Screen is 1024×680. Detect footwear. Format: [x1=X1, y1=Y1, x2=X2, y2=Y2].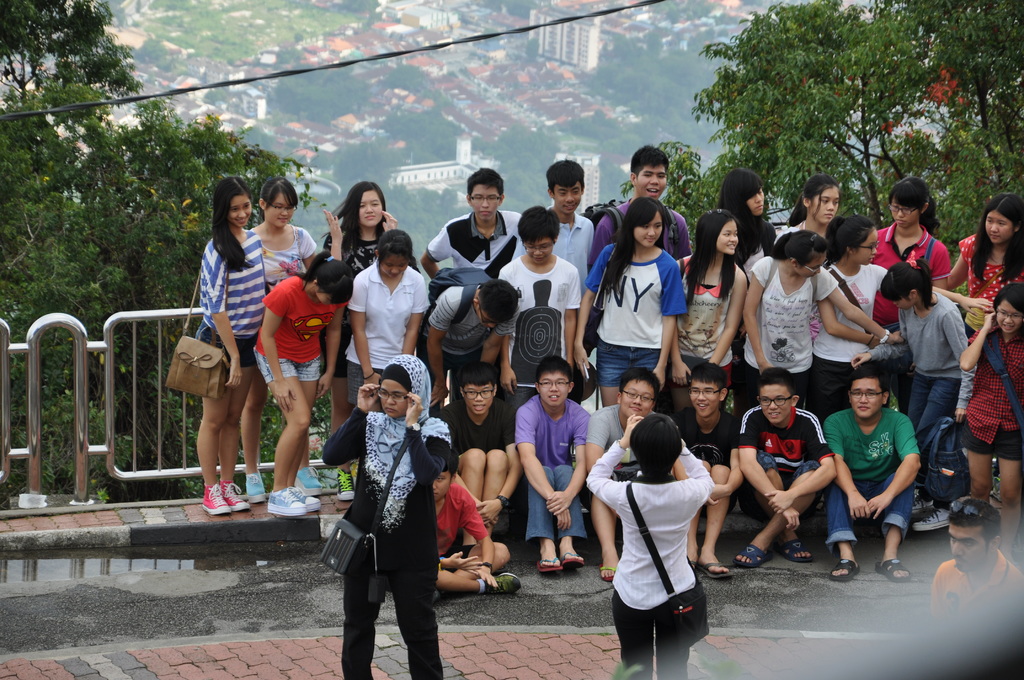
[x1=202, y1=482, x2=229, y2=521].
